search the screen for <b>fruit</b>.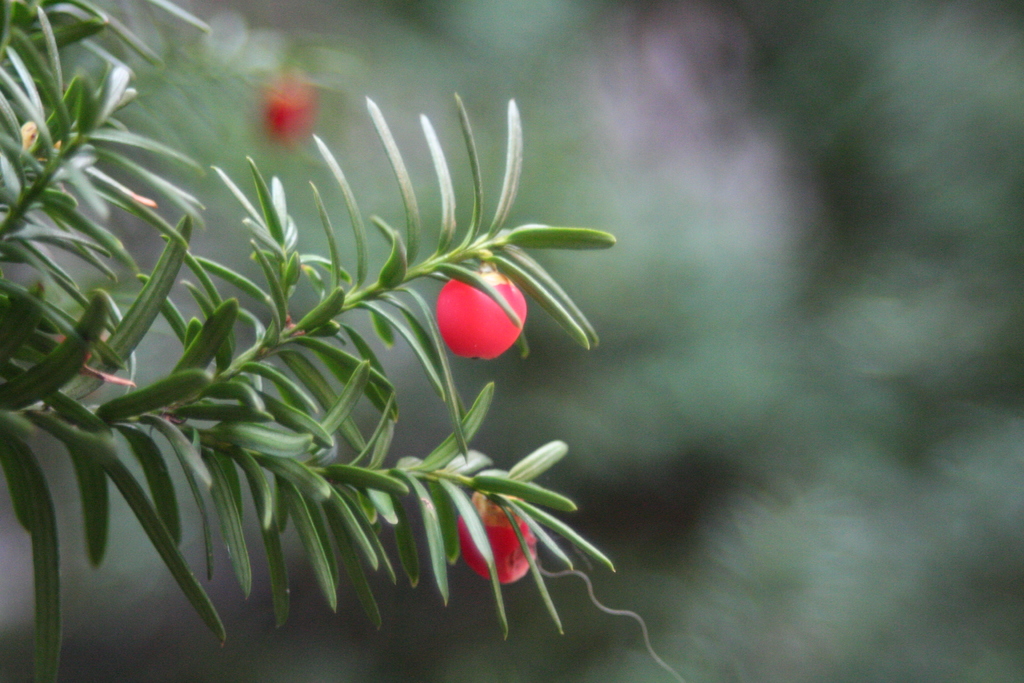
Found at BBox(455, 491, 536, 582).
